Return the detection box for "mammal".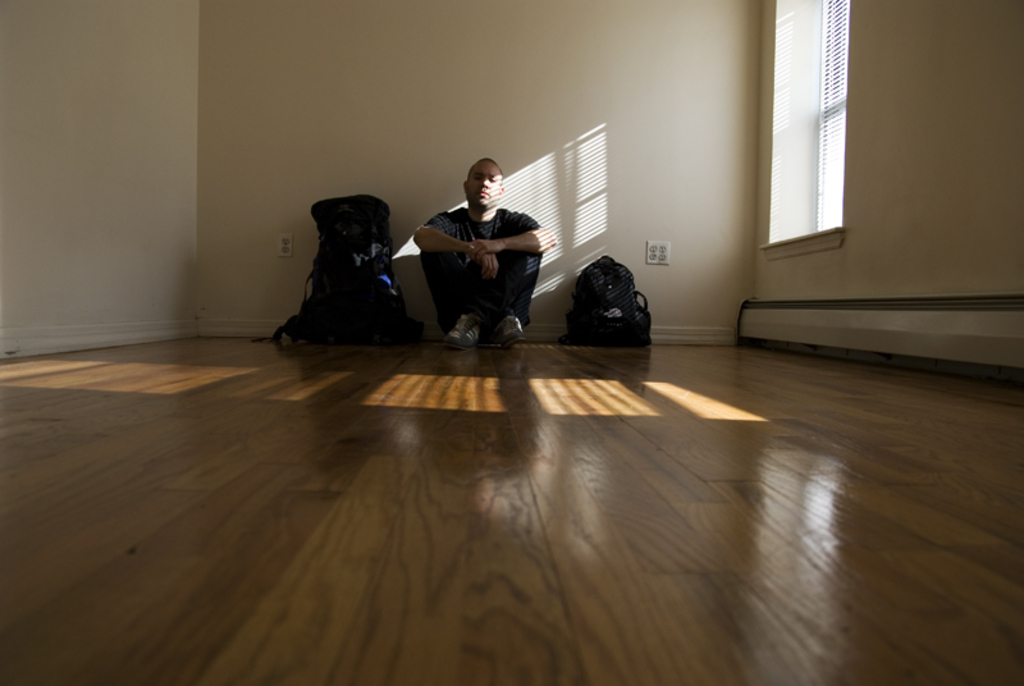
404,165,557,329.
